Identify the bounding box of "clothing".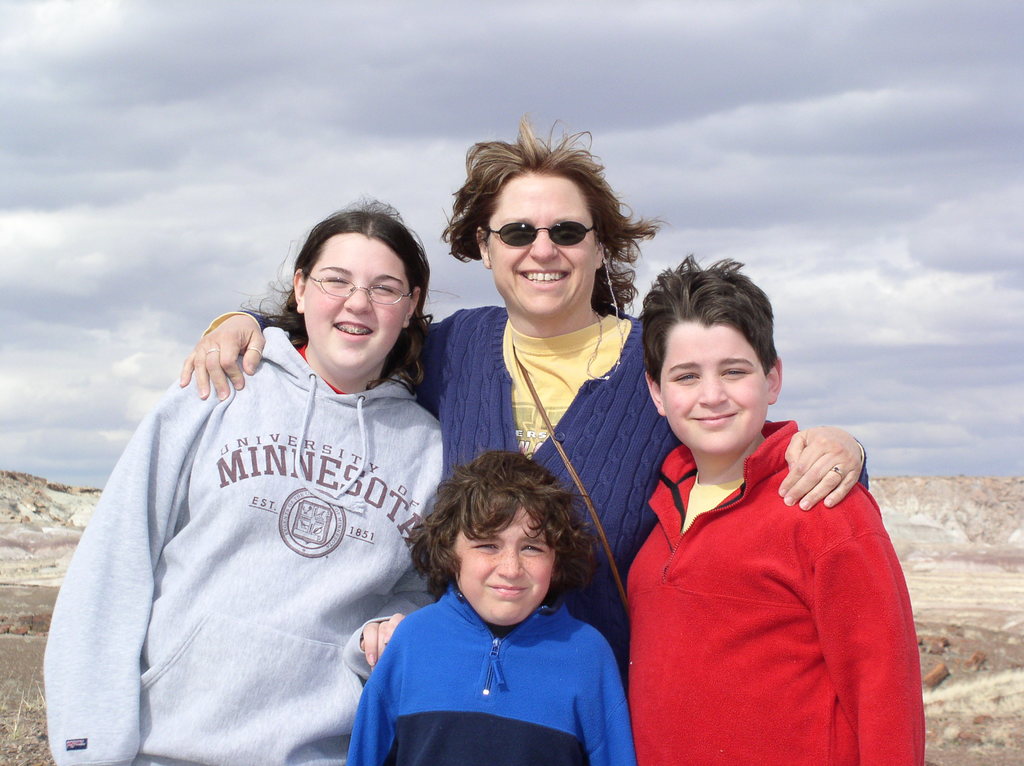
pyautogui.locateOnScreen(202, 292, 874, 641).
